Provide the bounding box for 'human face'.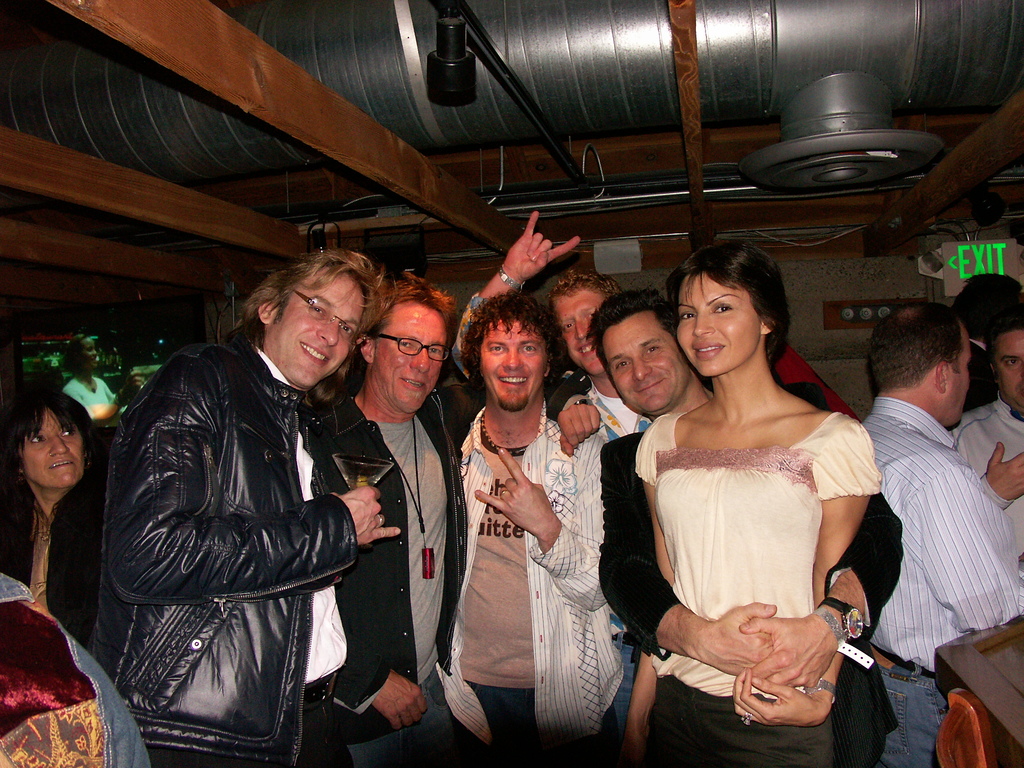
(678,273,758,378).
